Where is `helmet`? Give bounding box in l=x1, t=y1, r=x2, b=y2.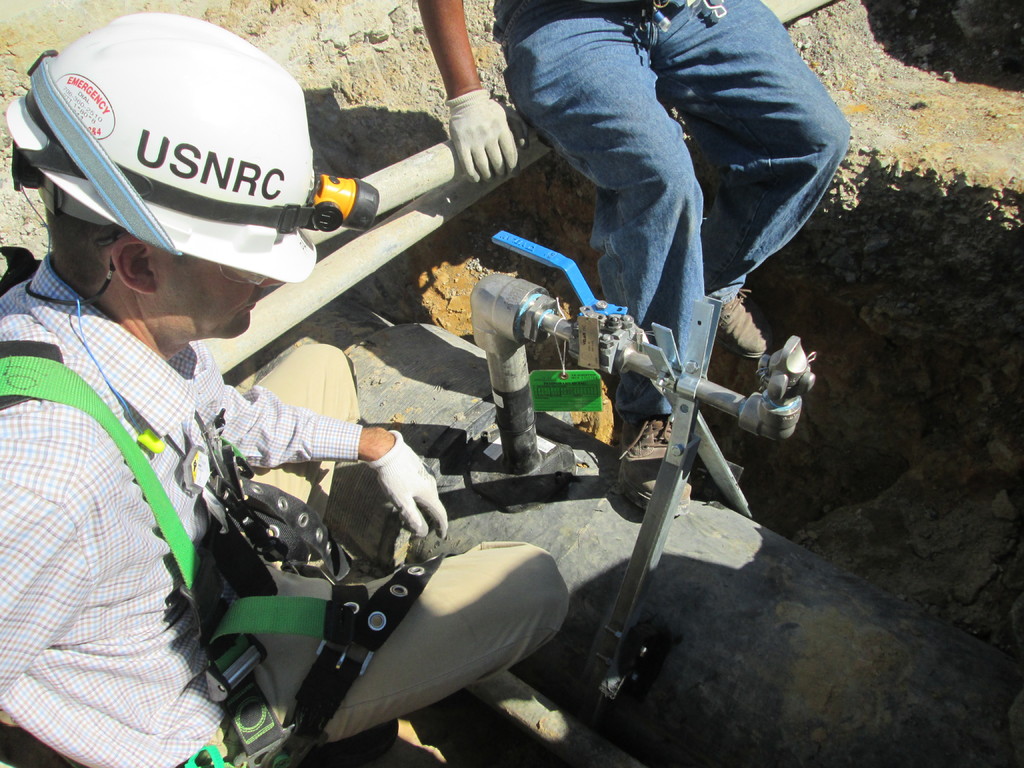
l=17, t=19, r=249, b=314.
